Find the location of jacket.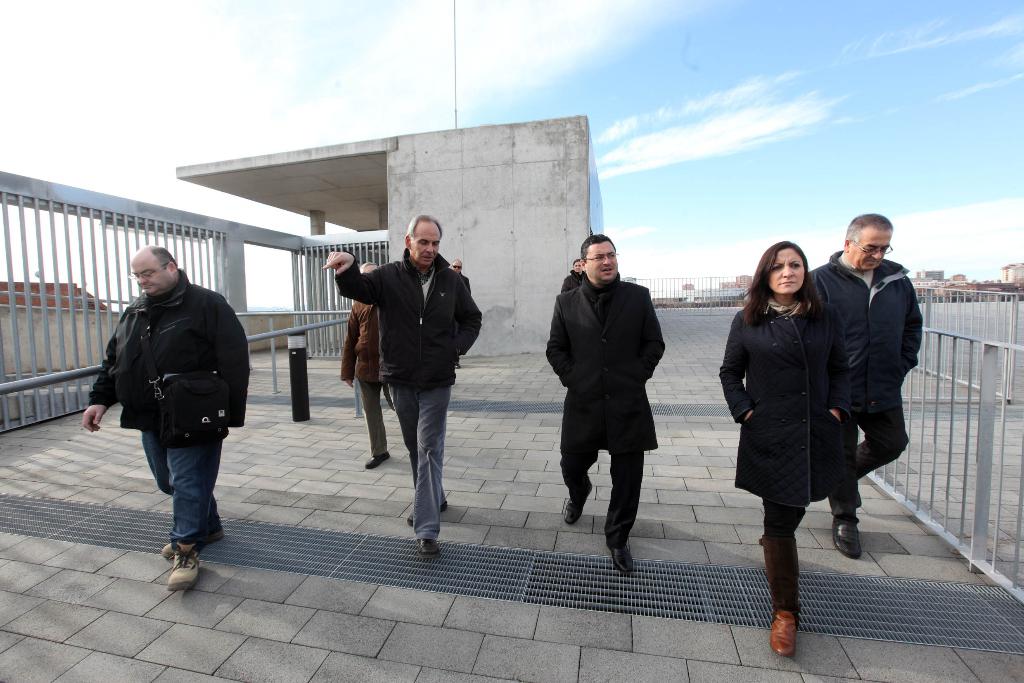
Location: select_region(541, 277, 670, 457).
